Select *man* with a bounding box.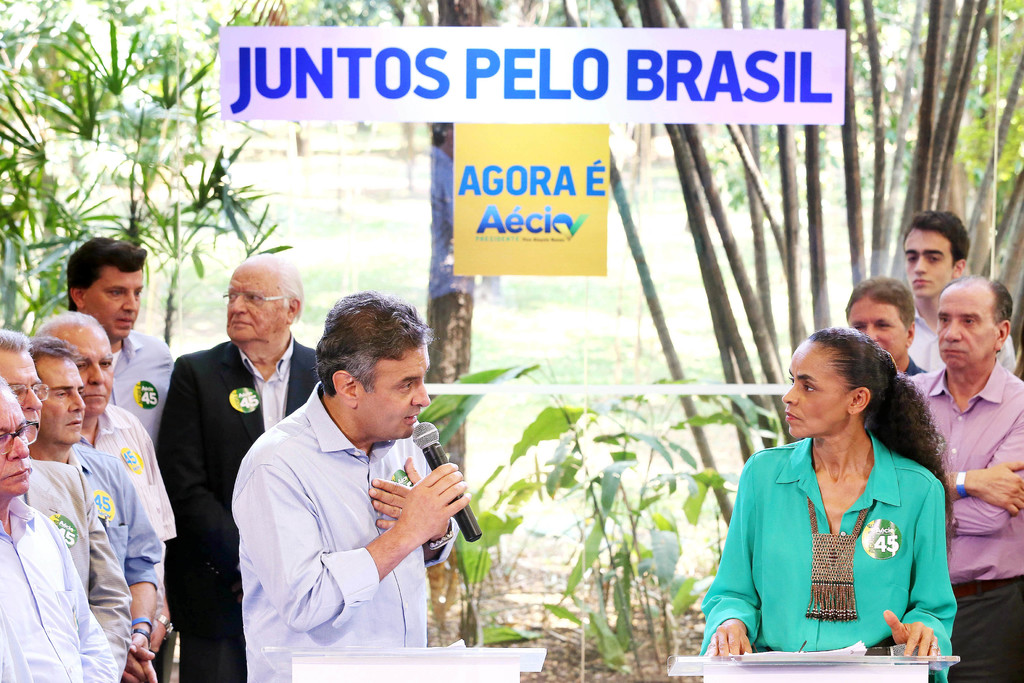
[left=214, top=291, right=489, bottom=664].
